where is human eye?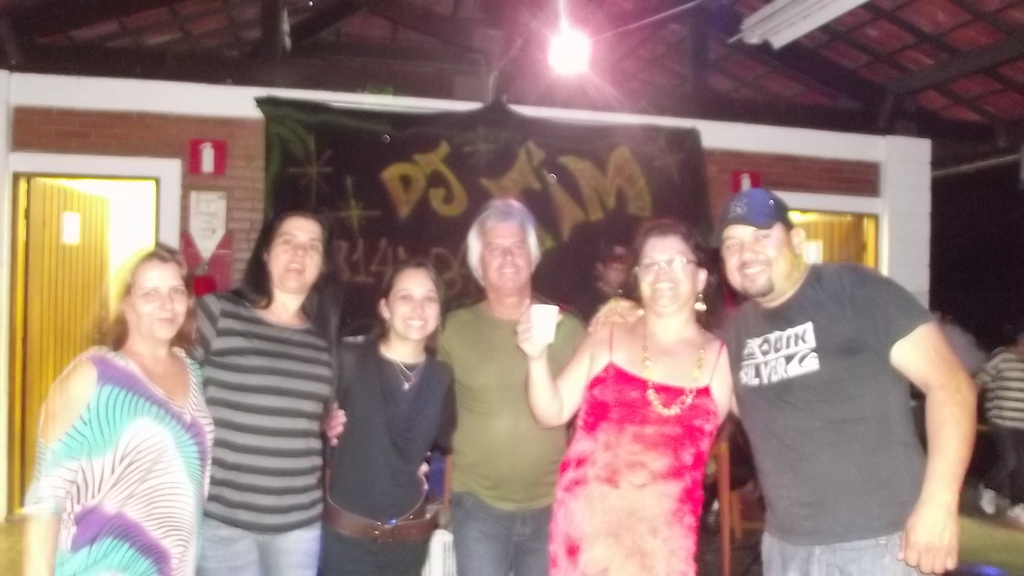
box=[280, 236, 294, 246].
